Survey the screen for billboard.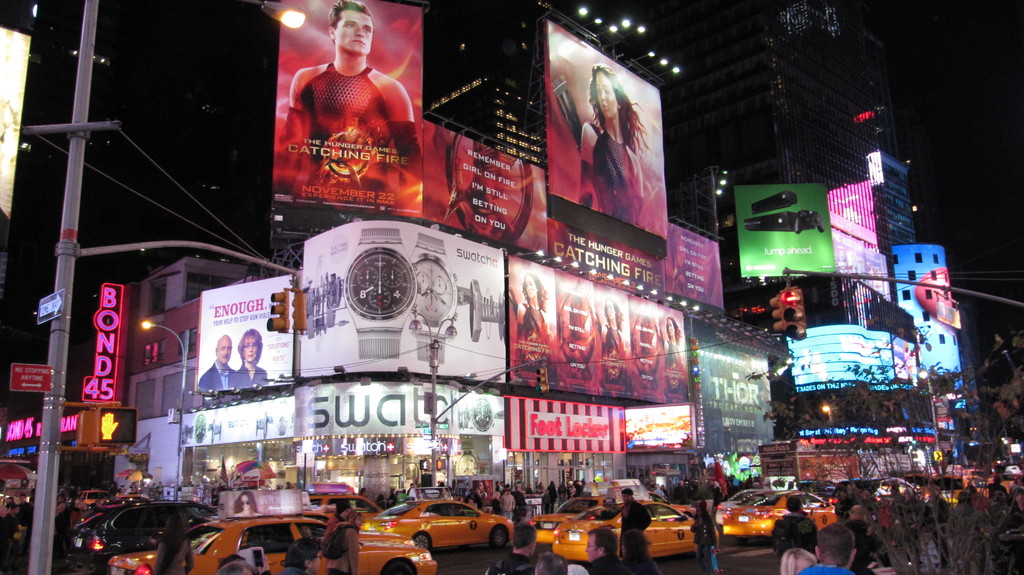
Survey found: crop(700, 338, 778, 455).
